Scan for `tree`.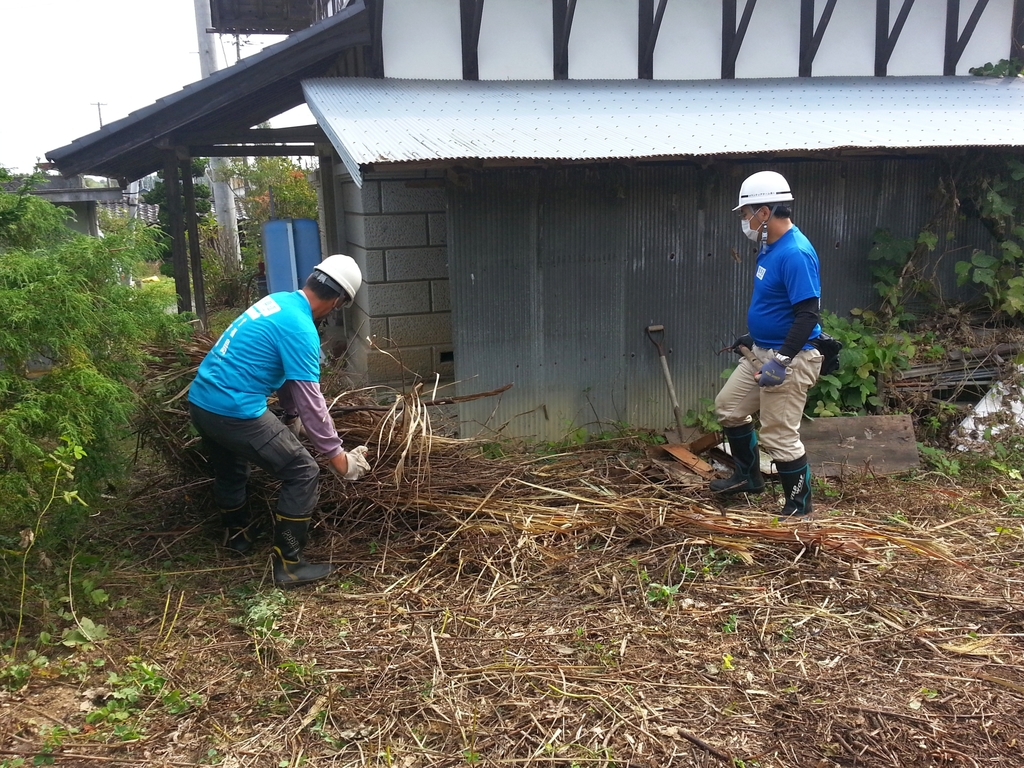
Scan result: [left=136, top=151, right=234, bottom=271].
